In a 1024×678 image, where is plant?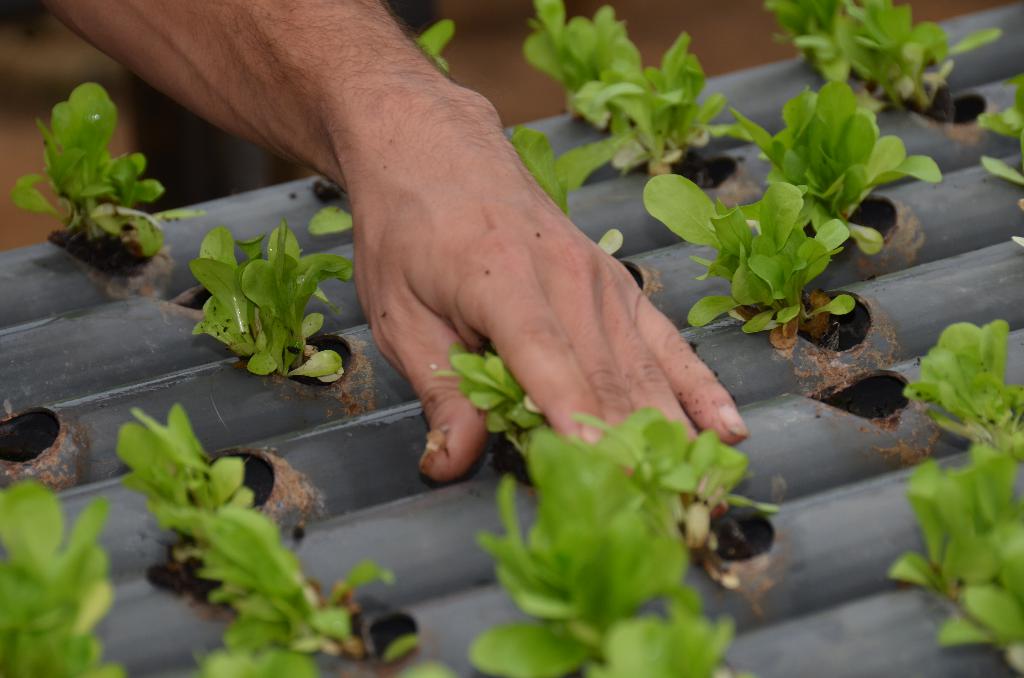
<region>9, 82, 207, 298</region>.
